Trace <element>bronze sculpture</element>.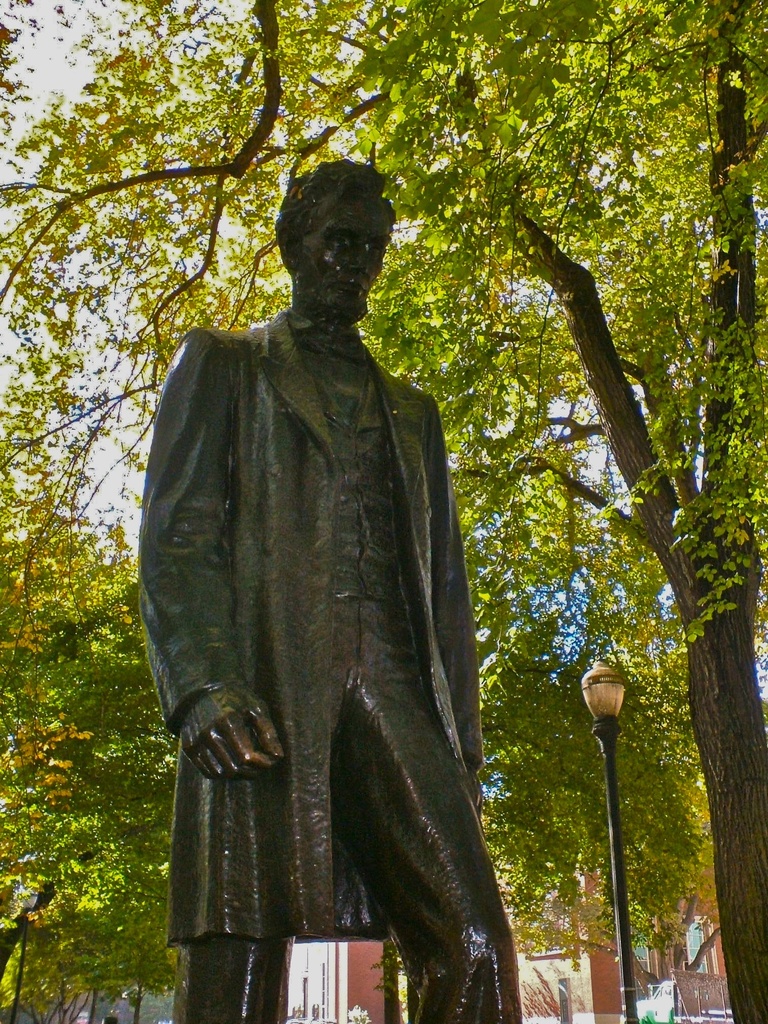
Traced to [140, 167, 513, 1023].
